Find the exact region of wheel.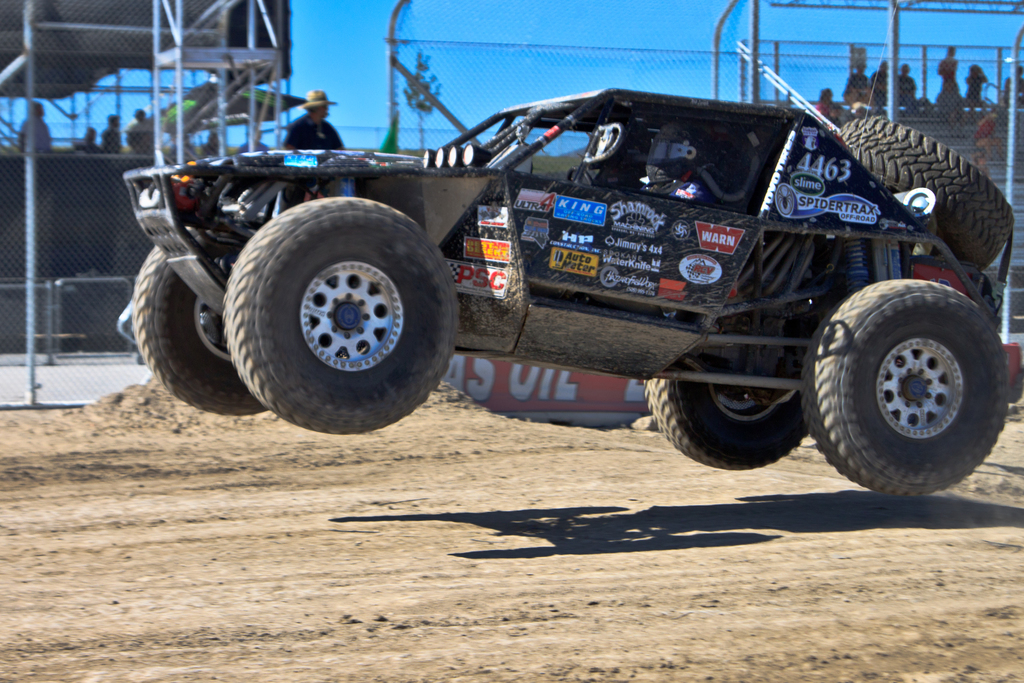
Exact region: [x1=642, y1=378, x2=810, y2=474].
